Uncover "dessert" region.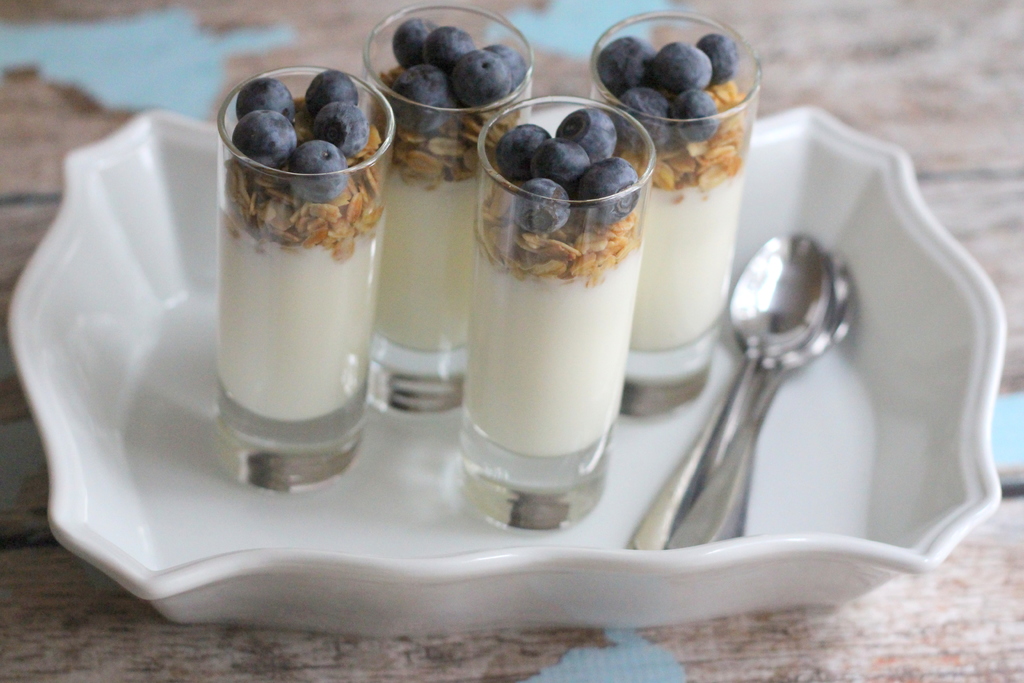
Uncovered: bbox=[600, 31, 748, 359].
